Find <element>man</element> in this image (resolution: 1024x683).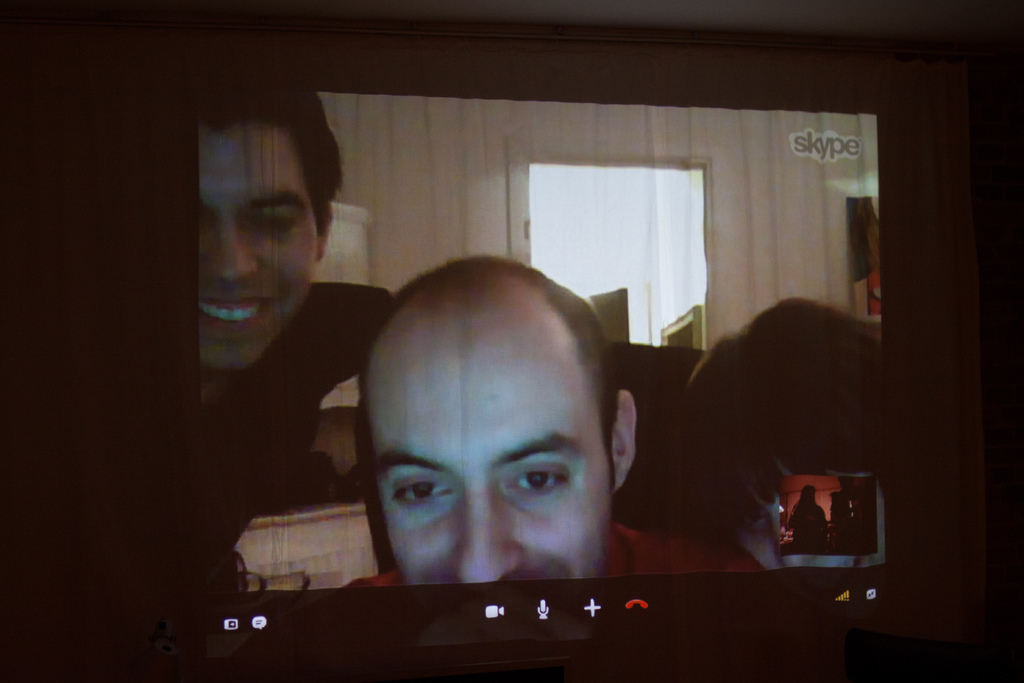
Rect(614, 292, 885, 581).
